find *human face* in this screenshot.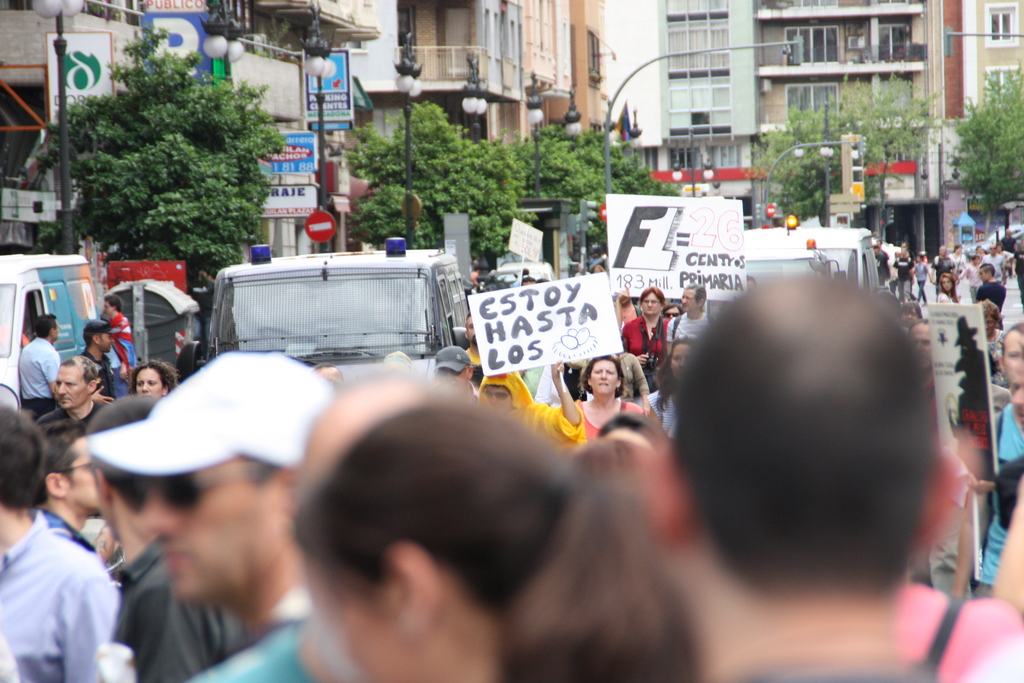
The bounding box for *human face* is 1007,327,1023,386.
